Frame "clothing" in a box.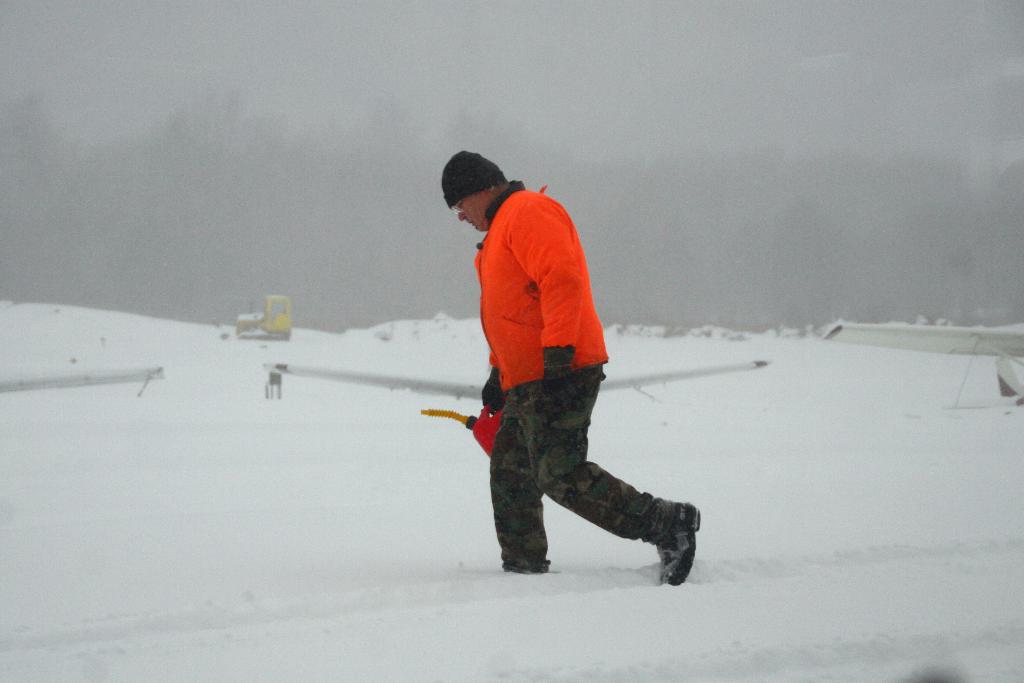
locate(453, 180, 655, 547).
